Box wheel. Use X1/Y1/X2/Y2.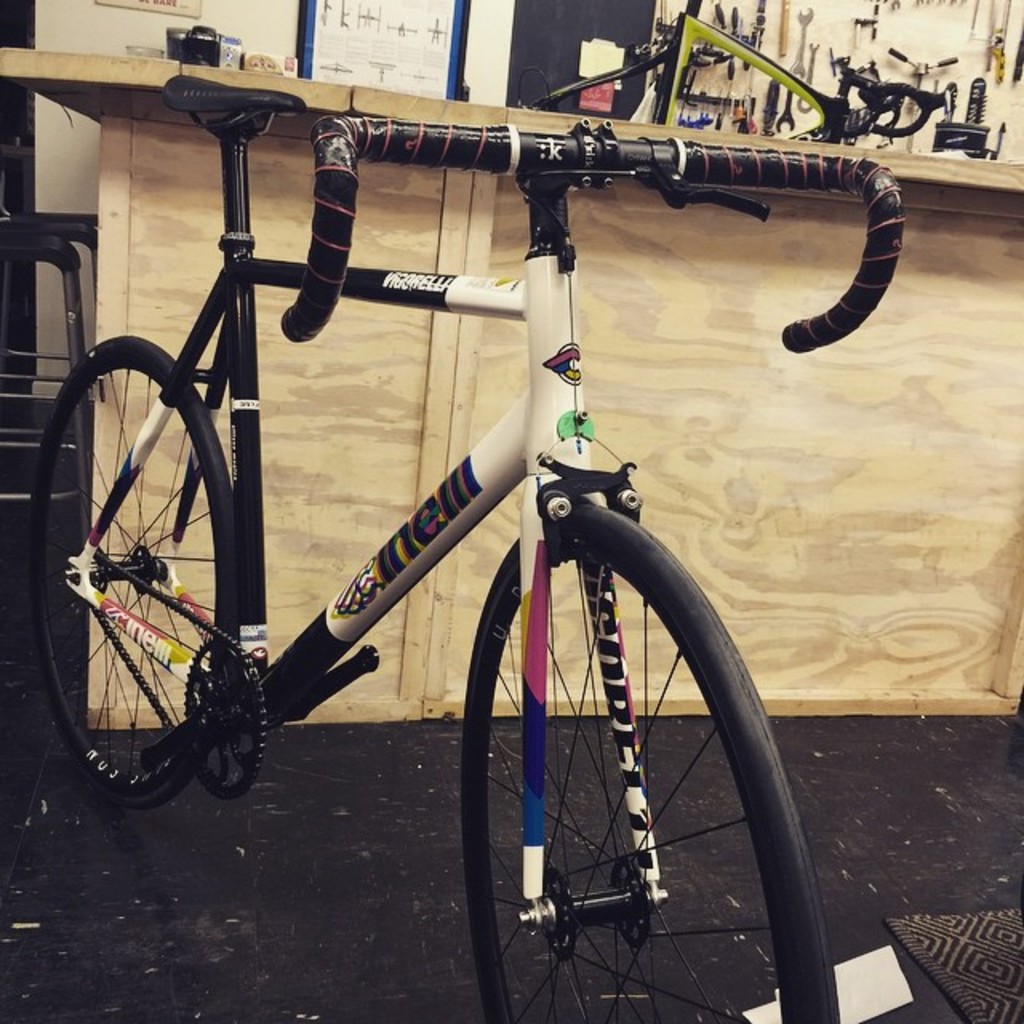
24/290/296/835.
